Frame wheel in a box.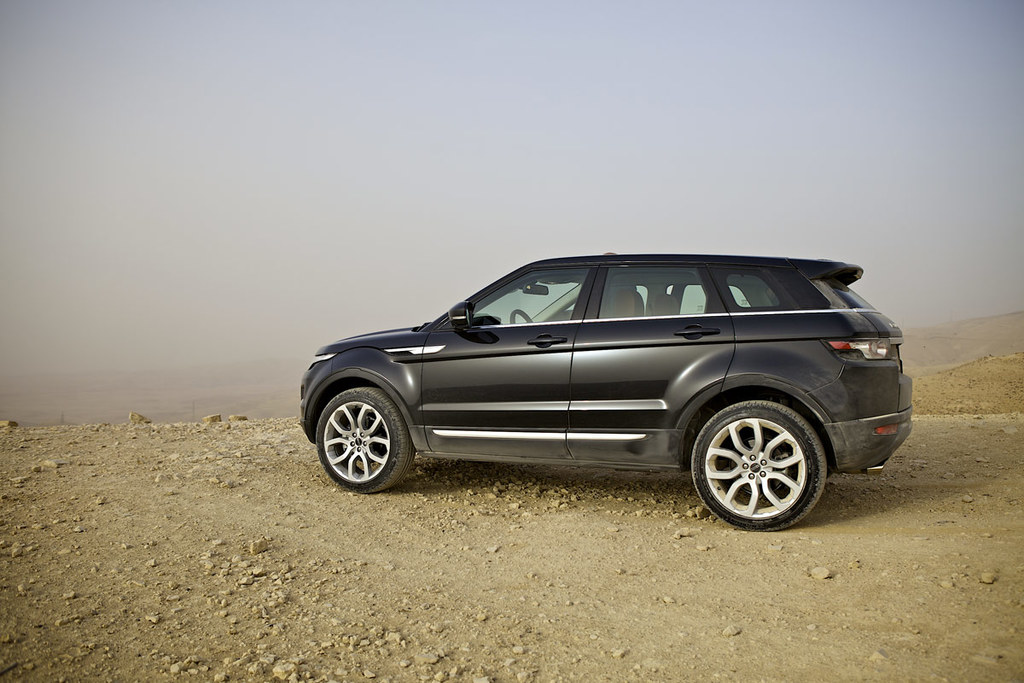
rect(507, 305, 537, 326).
